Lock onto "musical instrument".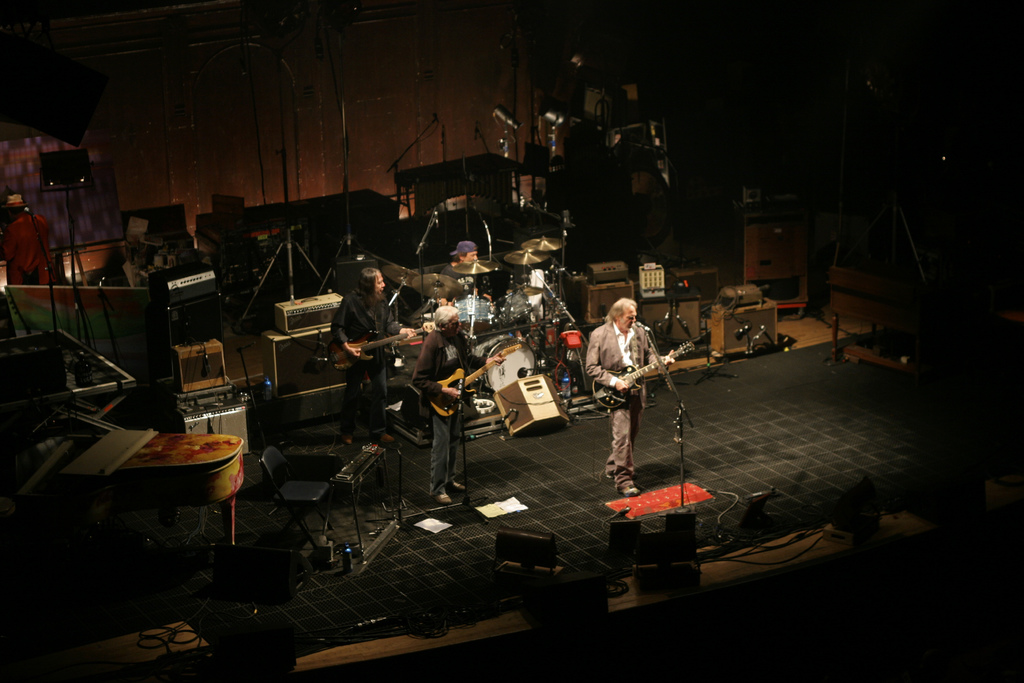
Locked: bbox=[332, 318, 440, 372].
